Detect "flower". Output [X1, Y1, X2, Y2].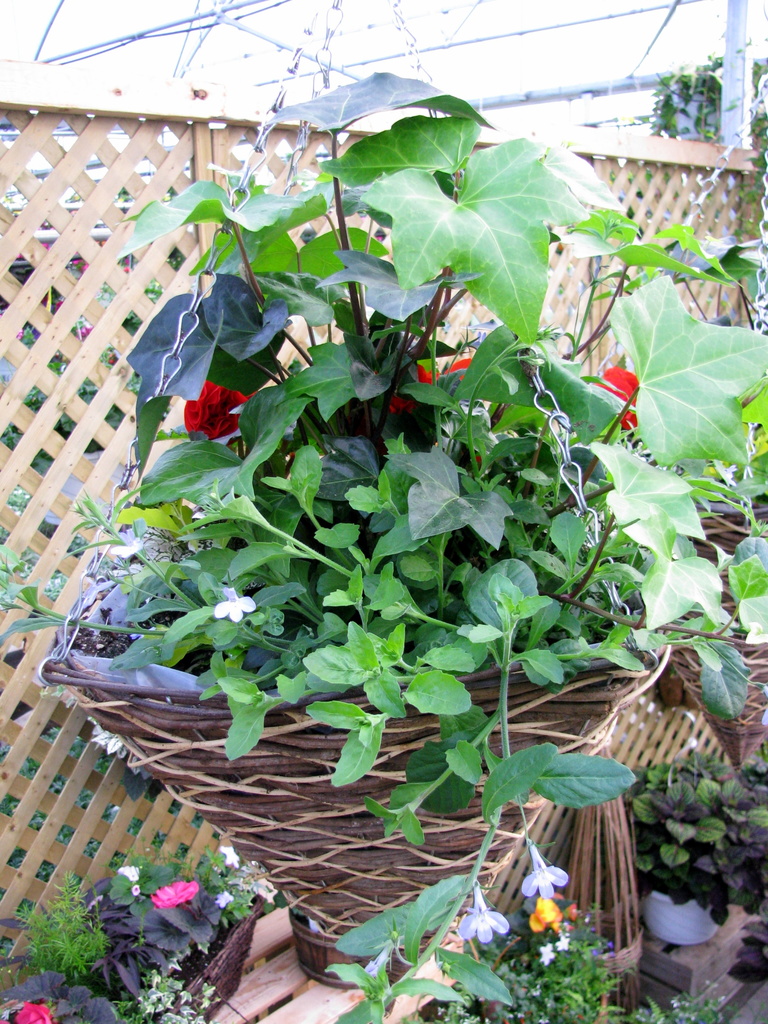
[10, 1002, 50, 1023].
